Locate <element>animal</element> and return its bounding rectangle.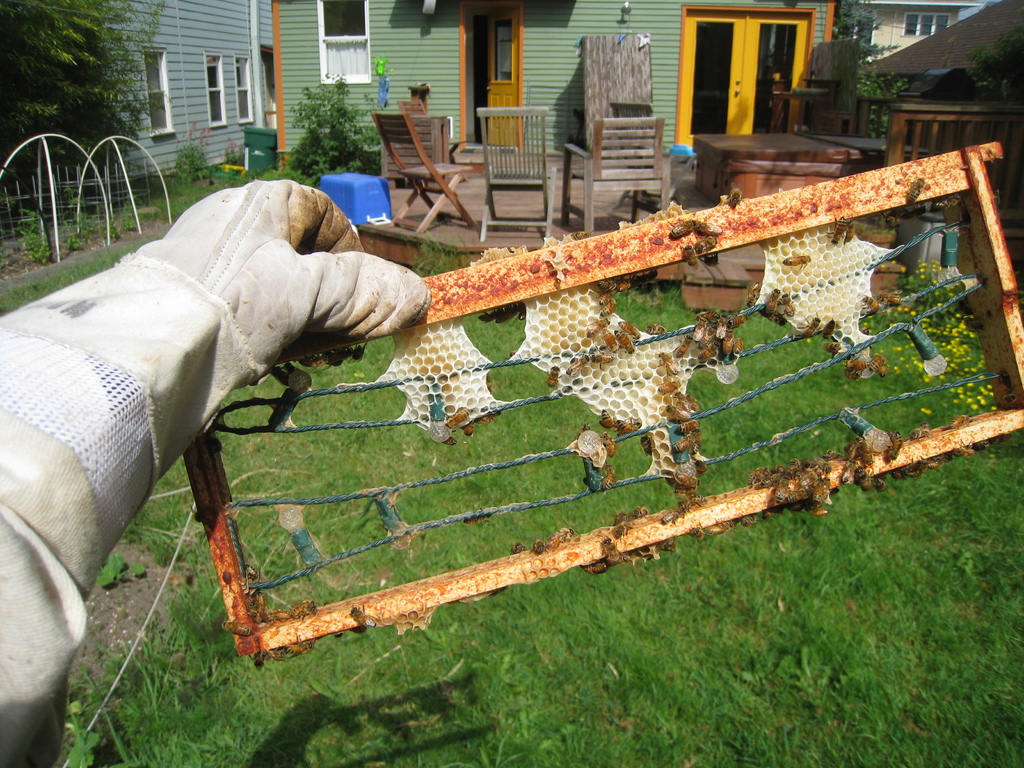
l=614, t=416, r=637, b=436.
